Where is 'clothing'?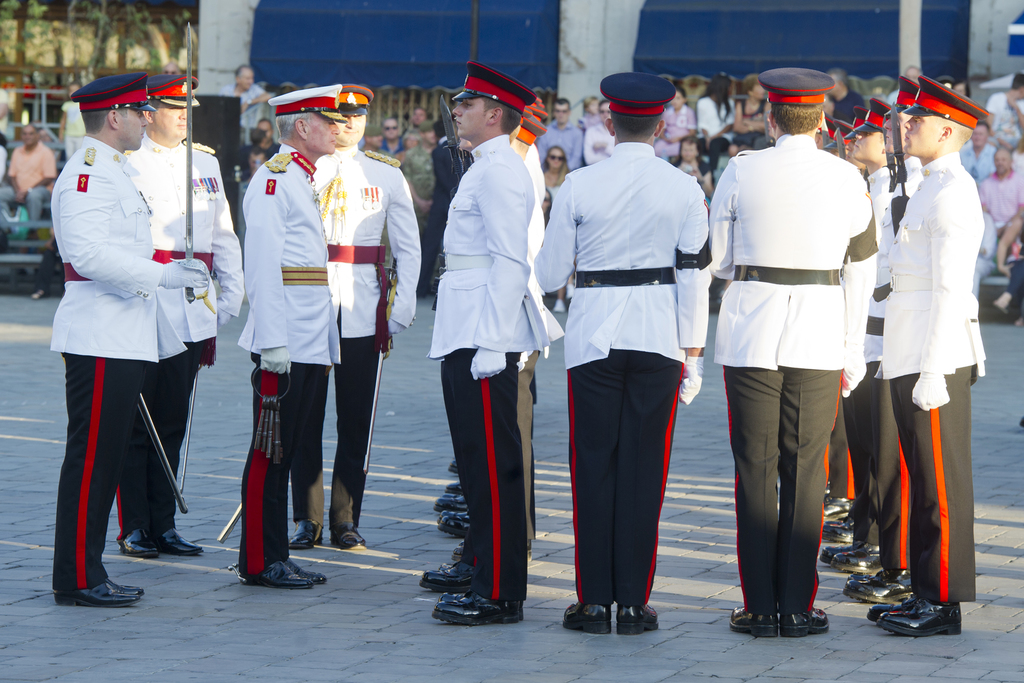
box=[694, 97, 732, 142].
